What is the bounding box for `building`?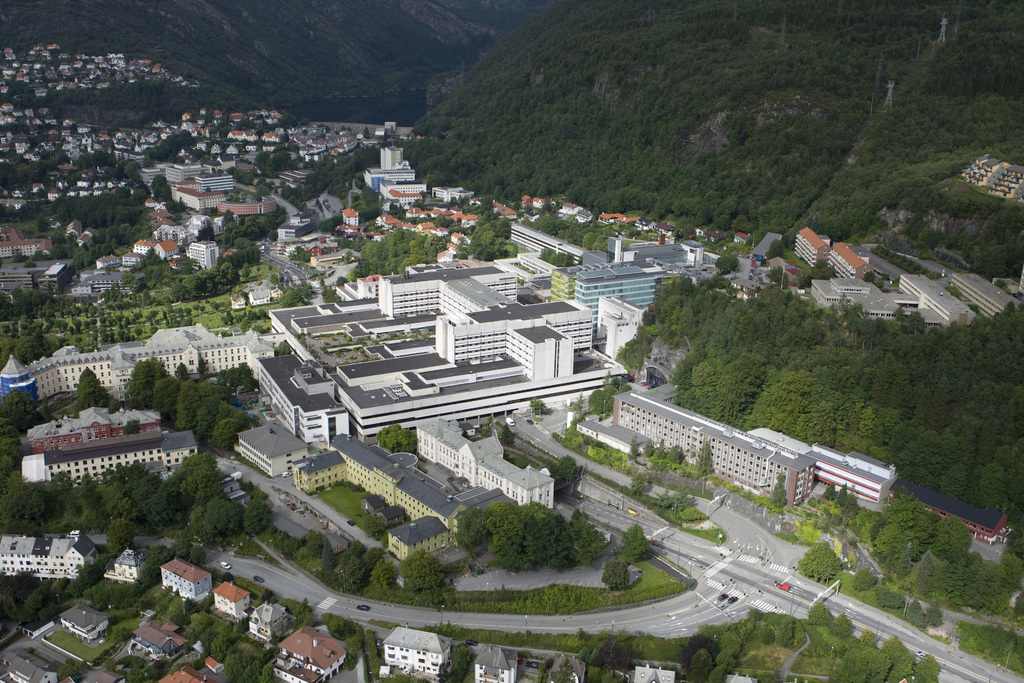
rect(58, 604, 111, 645).
